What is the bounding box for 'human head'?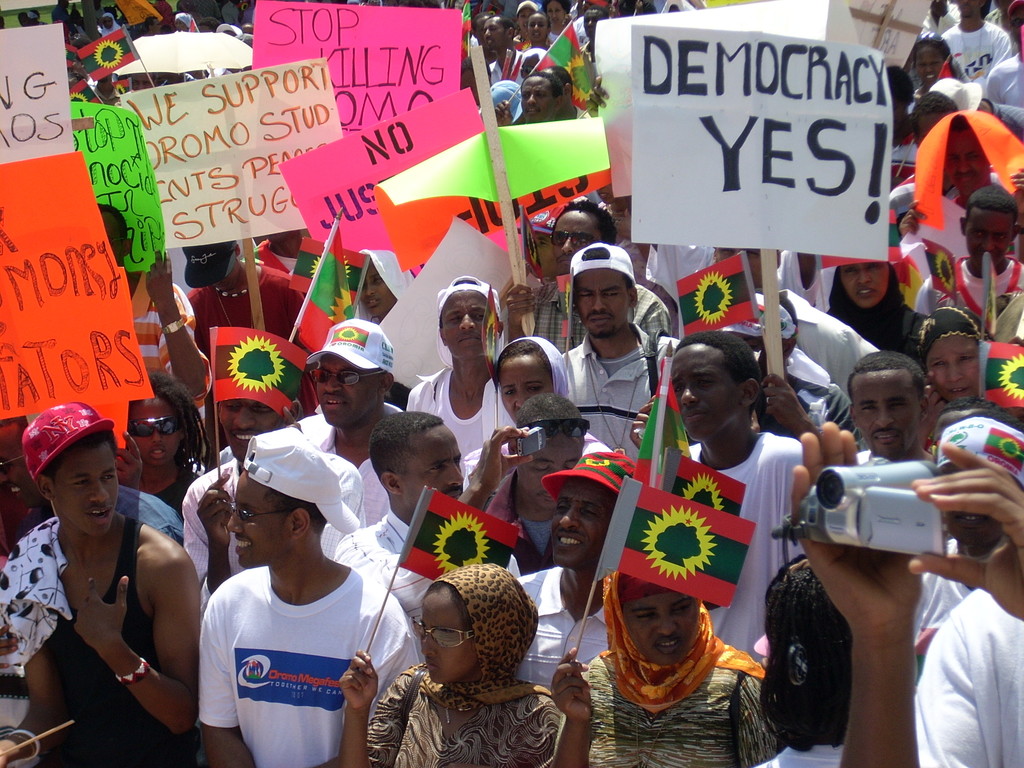
{"x1": 96, "y1": 202, "x2": 133, "y2": 267}.
